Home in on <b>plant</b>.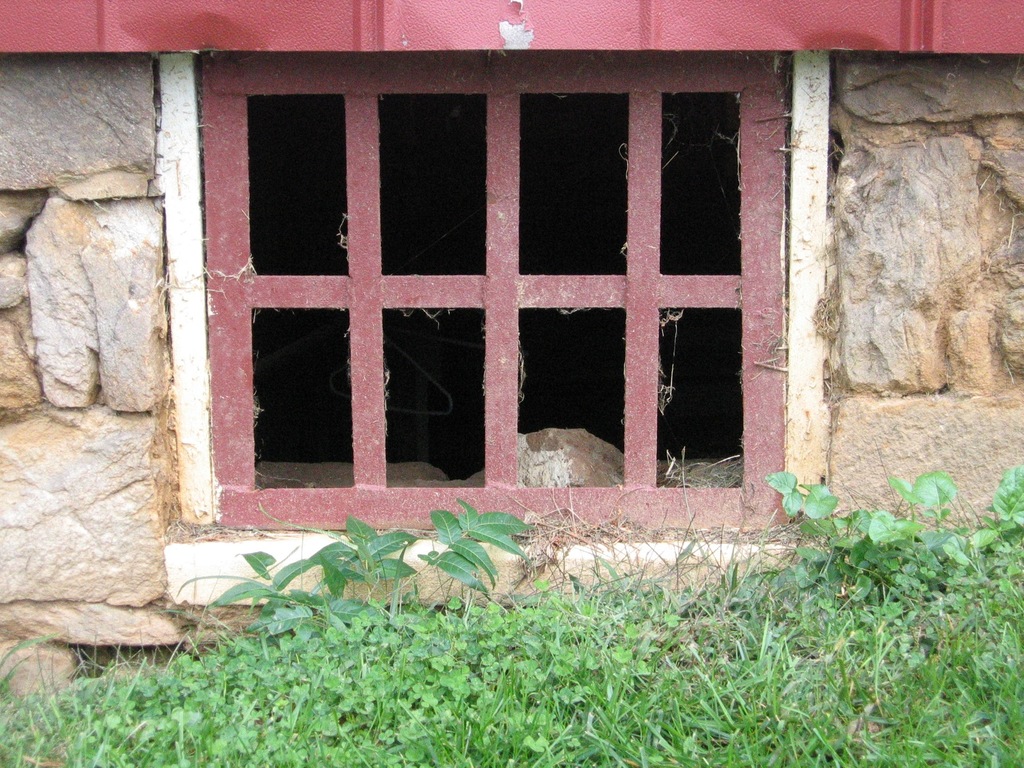
Homed in at (60,638,195,767).
